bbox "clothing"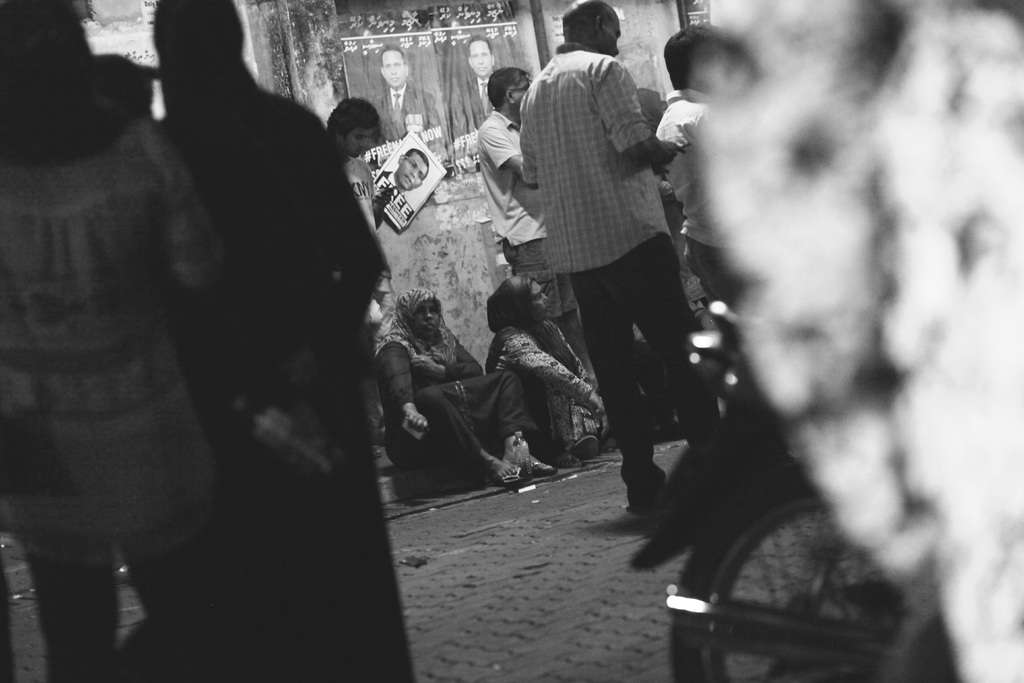
box=[201, 101, 380, 671]
